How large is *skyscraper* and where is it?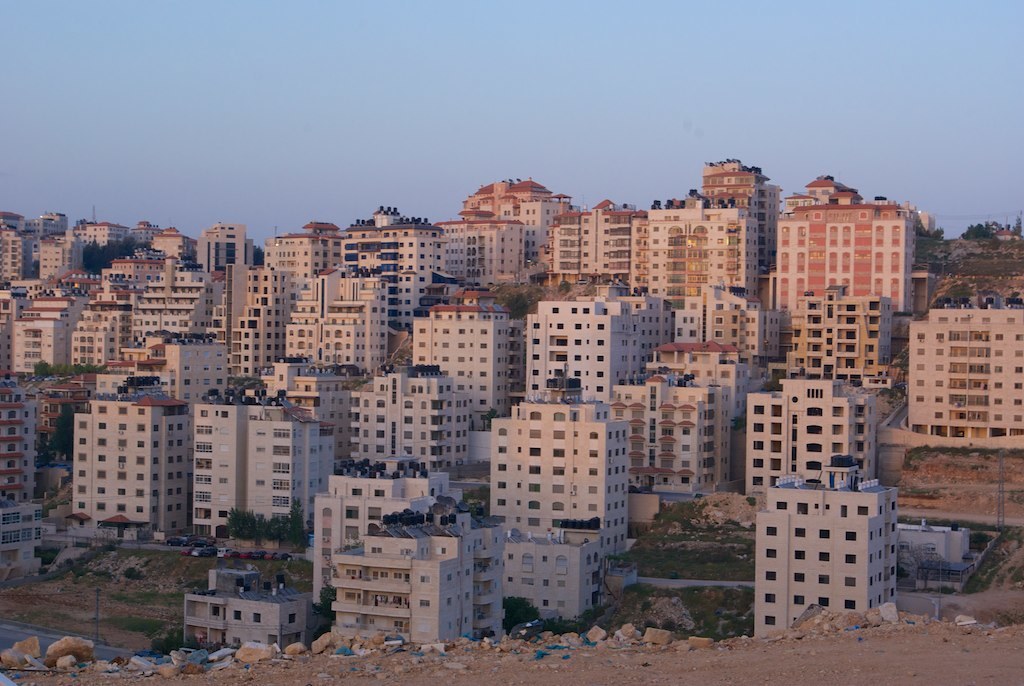
Bounding box: x1=262 y1=222 x2=337 y2=302.
